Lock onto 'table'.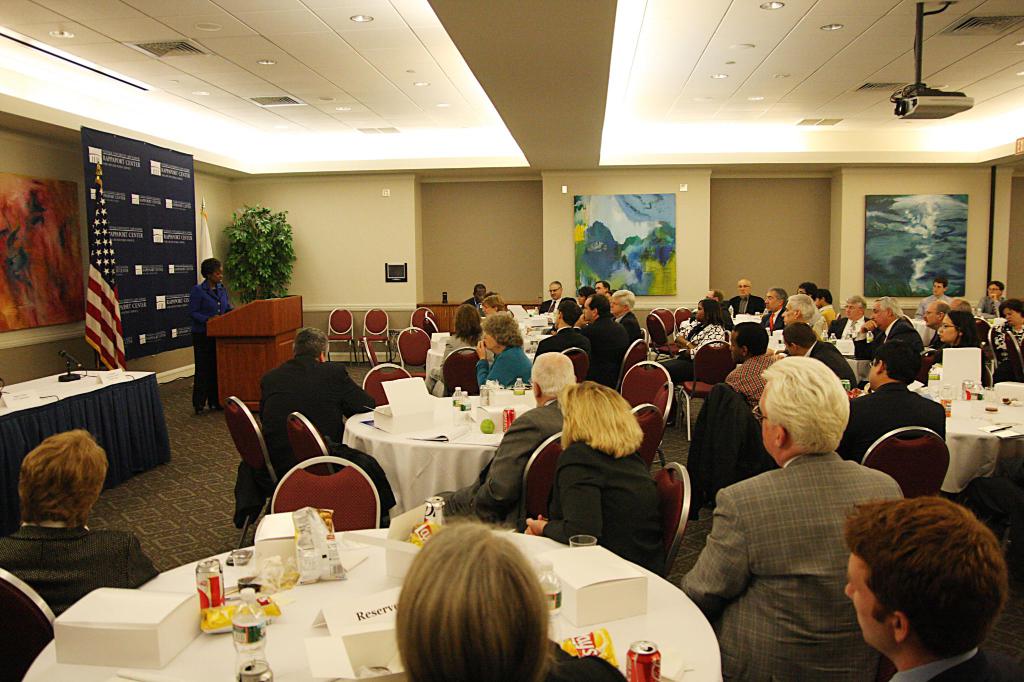
Locked: box(769, 332, 857, 357).
